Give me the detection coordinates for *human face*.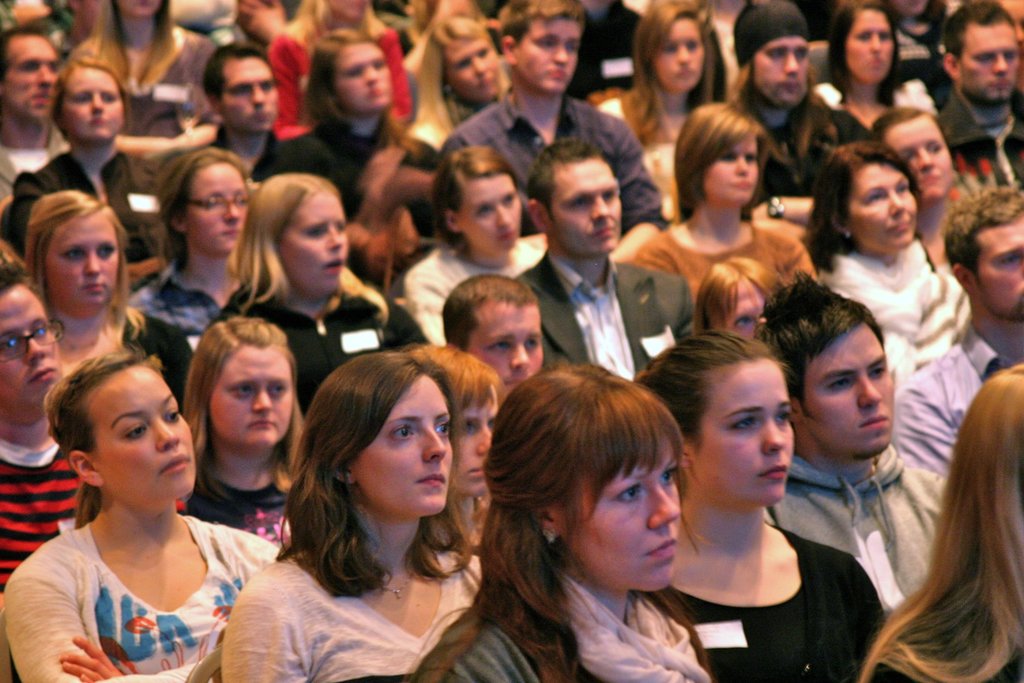
<bbox>220, 56, 282, 133</bbox>.
